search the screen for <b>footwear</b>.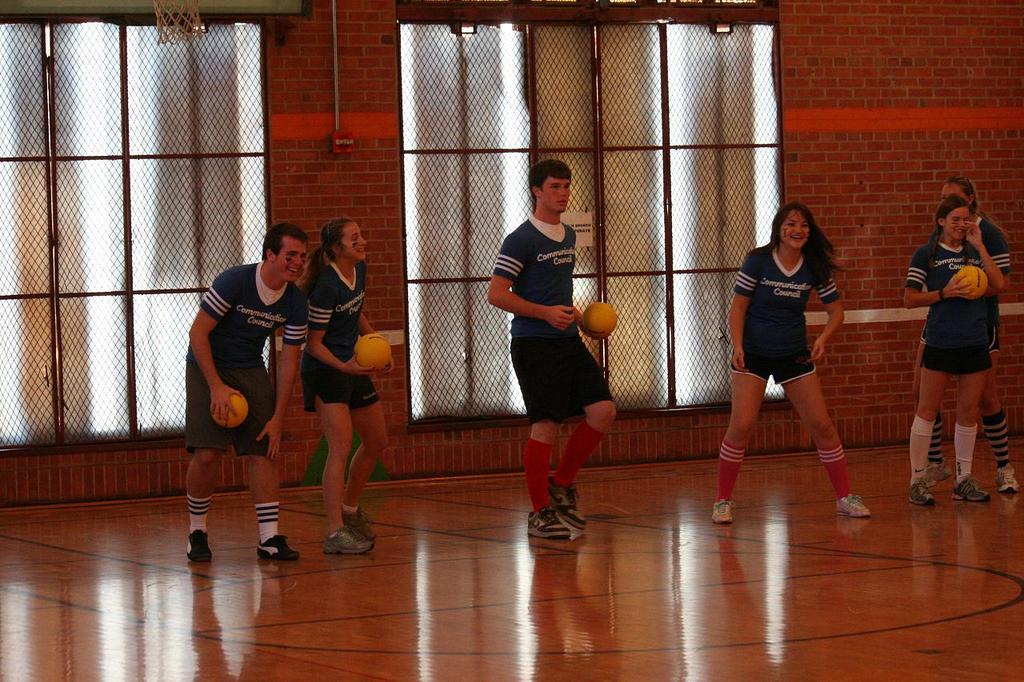
Found at l=546, t=477, r=590, b=532.
